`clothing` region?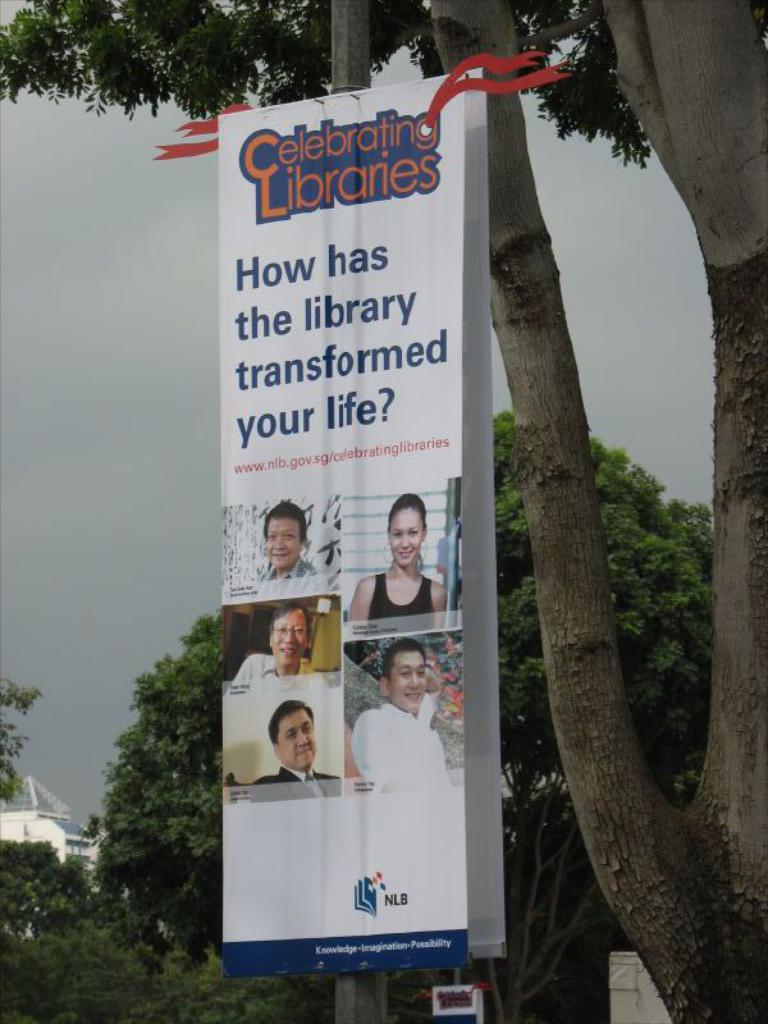
bbox=(337, 659, 458, 851)
